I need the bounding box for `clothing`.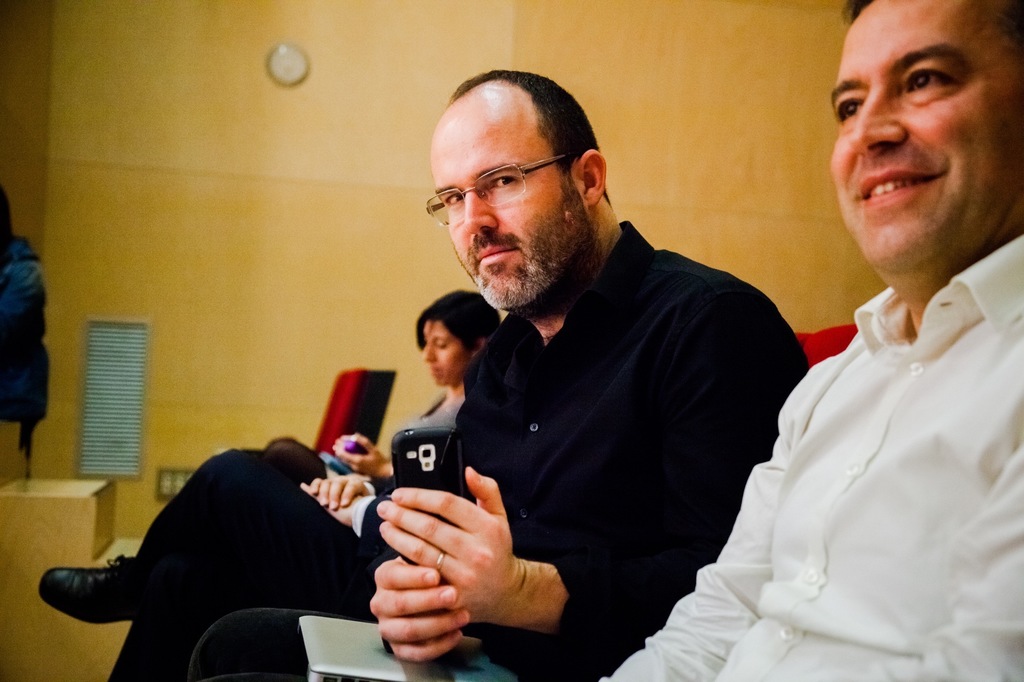
Here it is: bbox(598, 233, 1023, 681).
